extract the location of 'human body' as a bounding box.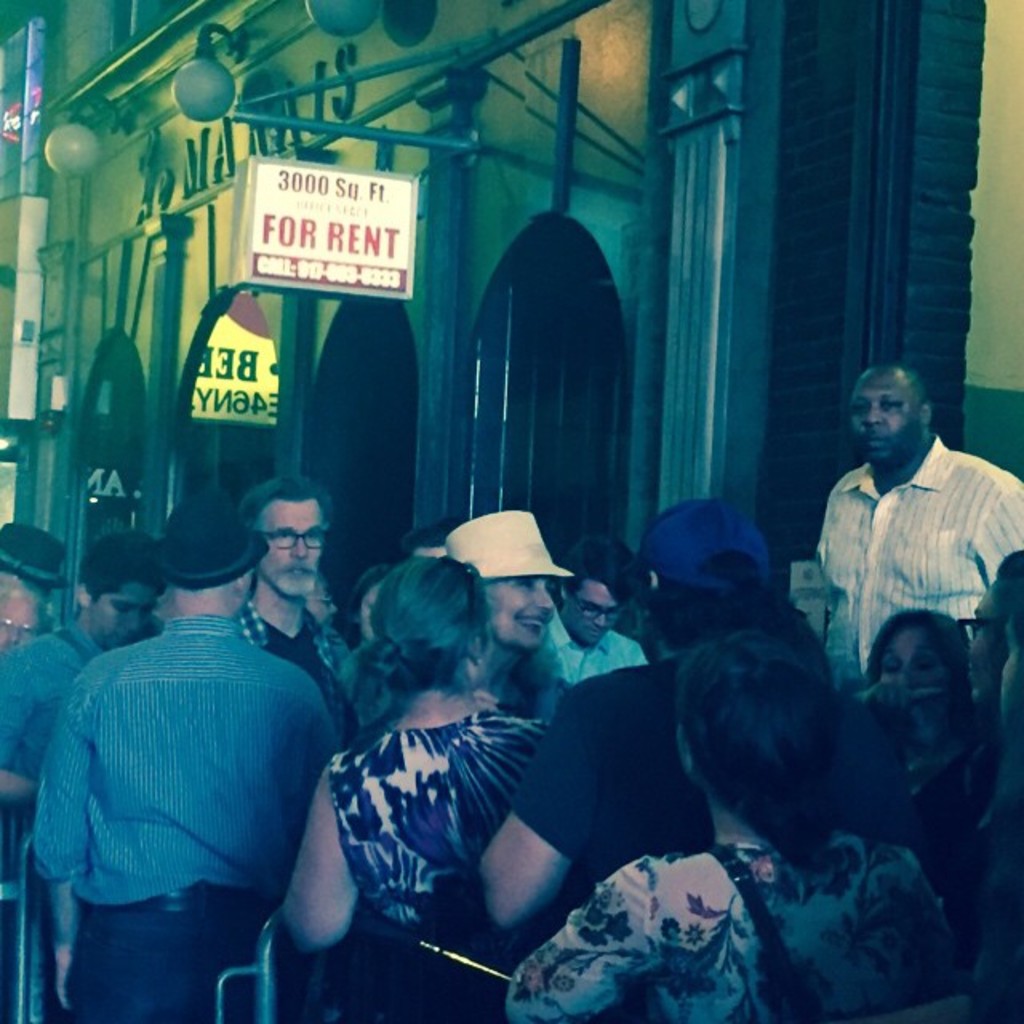
{"x1": 800, "y1": 440, "x2": 1022, "y2": 675}.
